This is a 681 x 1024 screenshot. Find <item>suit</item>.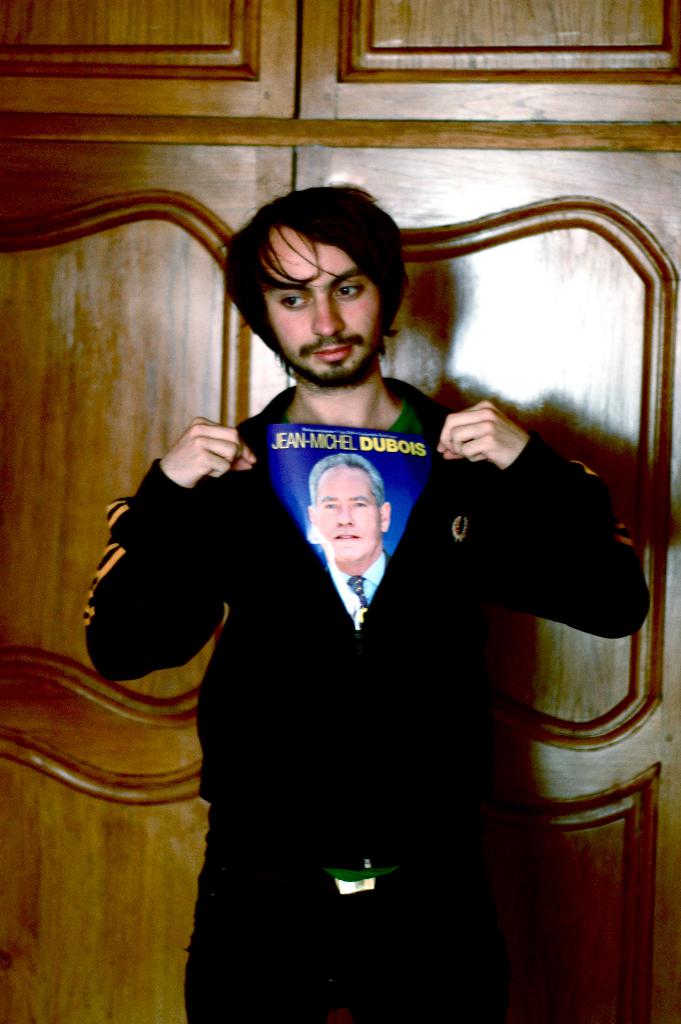
Bounding box: x1=326 y1=548 x2=398 y2=630.
